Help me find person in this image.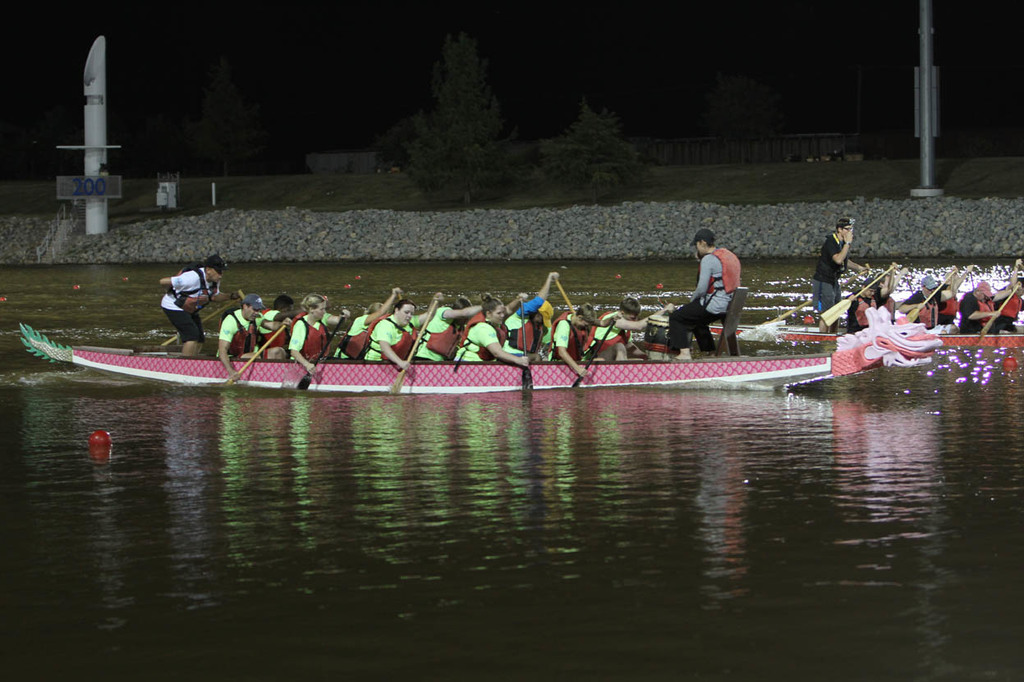
Found it: (left=204, top=295, right=670, bottom=368).
